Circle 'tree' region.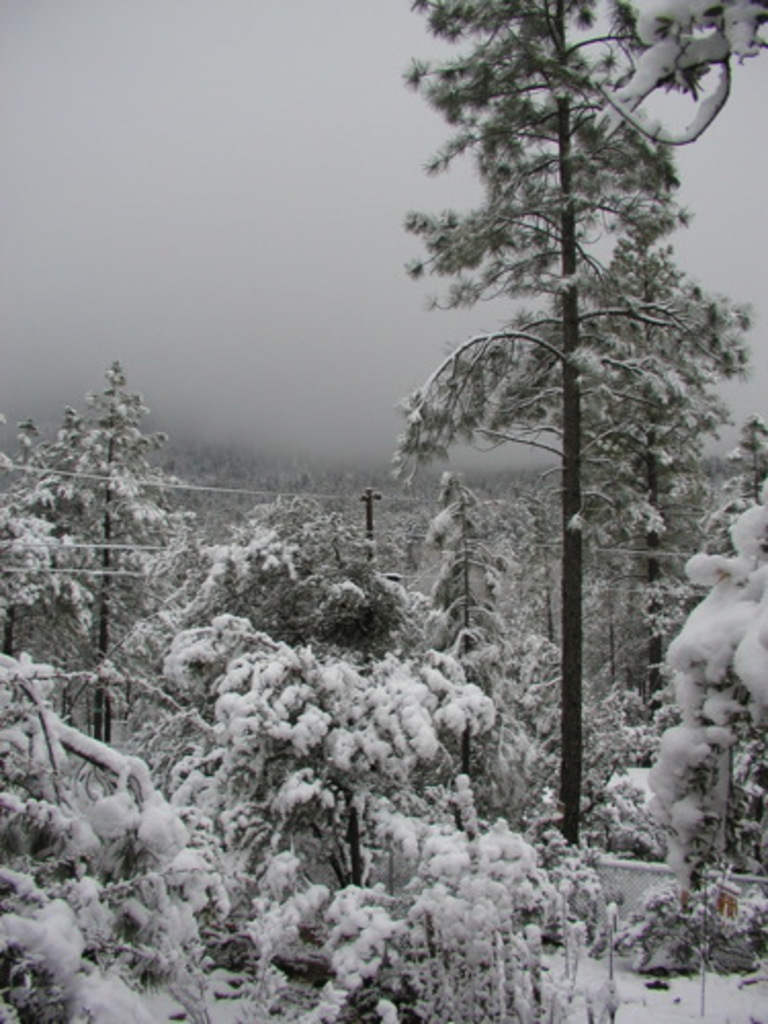
Region: [x1=475, y1=467, x2=565, y2=655].
